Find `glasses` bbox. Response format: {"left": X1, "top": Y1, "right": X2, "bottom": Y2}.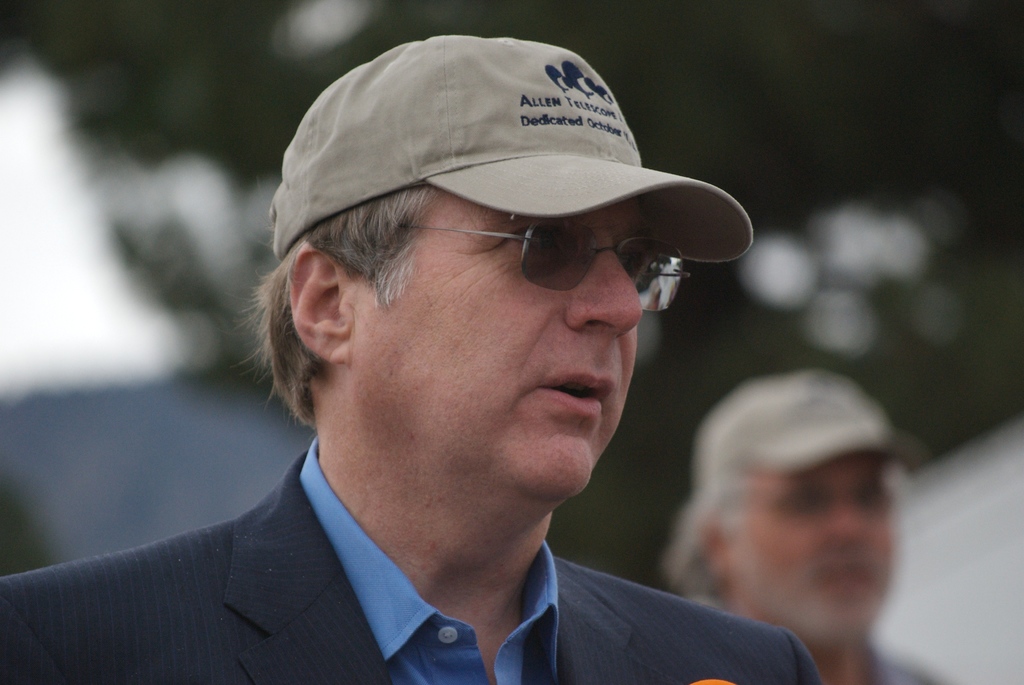
{"left": 310, "top": 167, "right": 718, "bottom": 336}.
